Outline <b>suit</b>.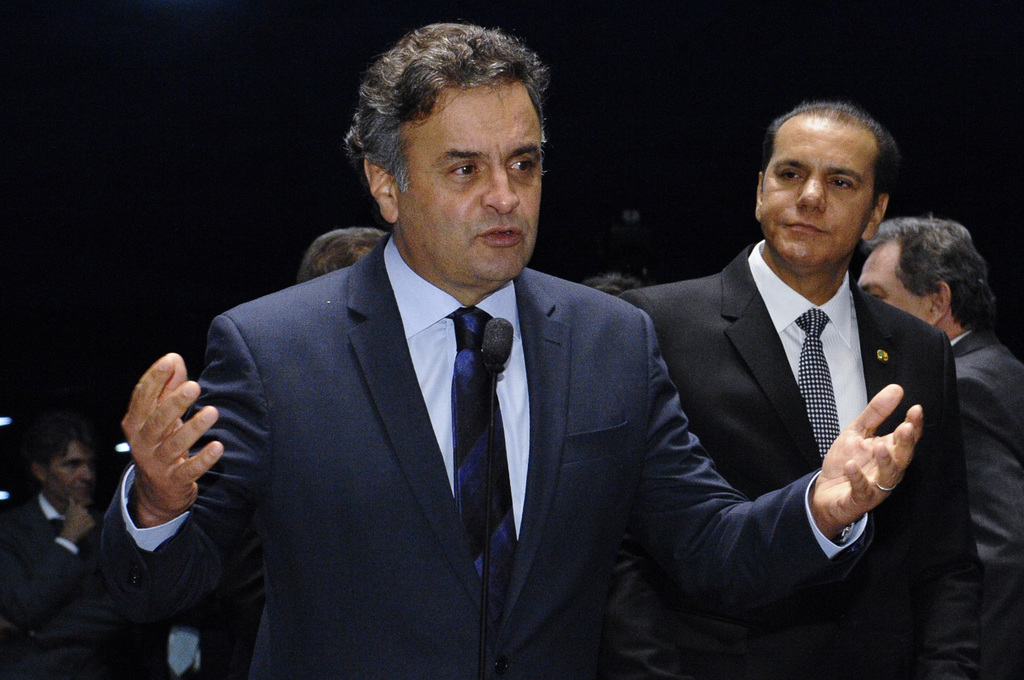
Outline: <box>6,490,132,679</box>.
